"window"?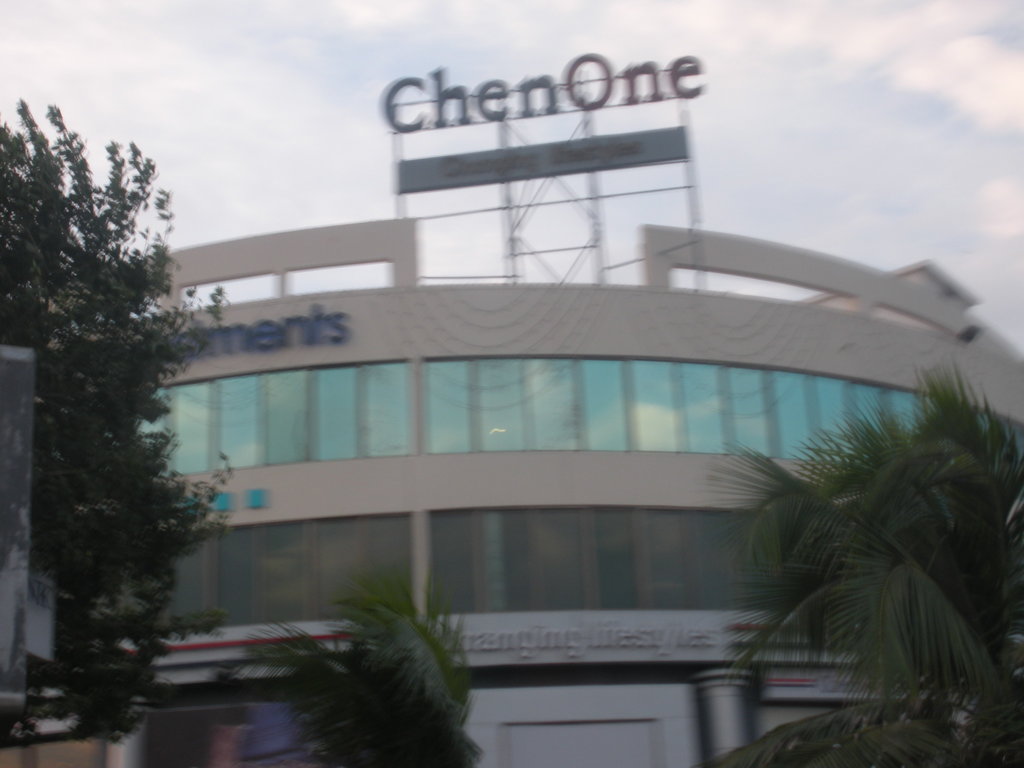
<bbox>133, 344, 1023, 459</bbox>
